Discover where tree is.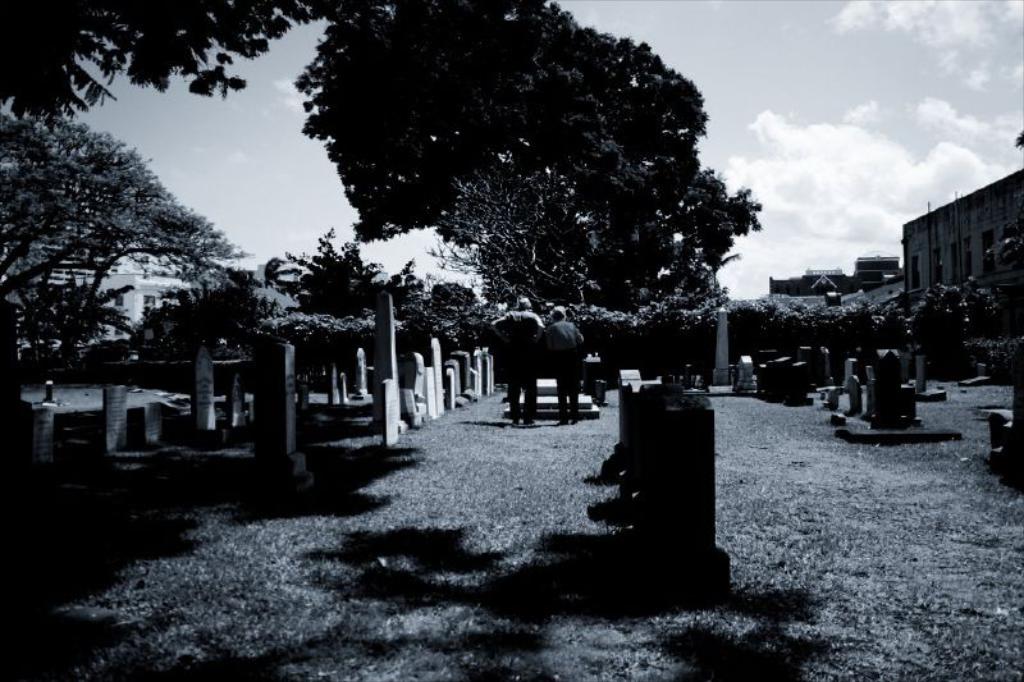
Discovered at <box>422,174,604,310</box>.
